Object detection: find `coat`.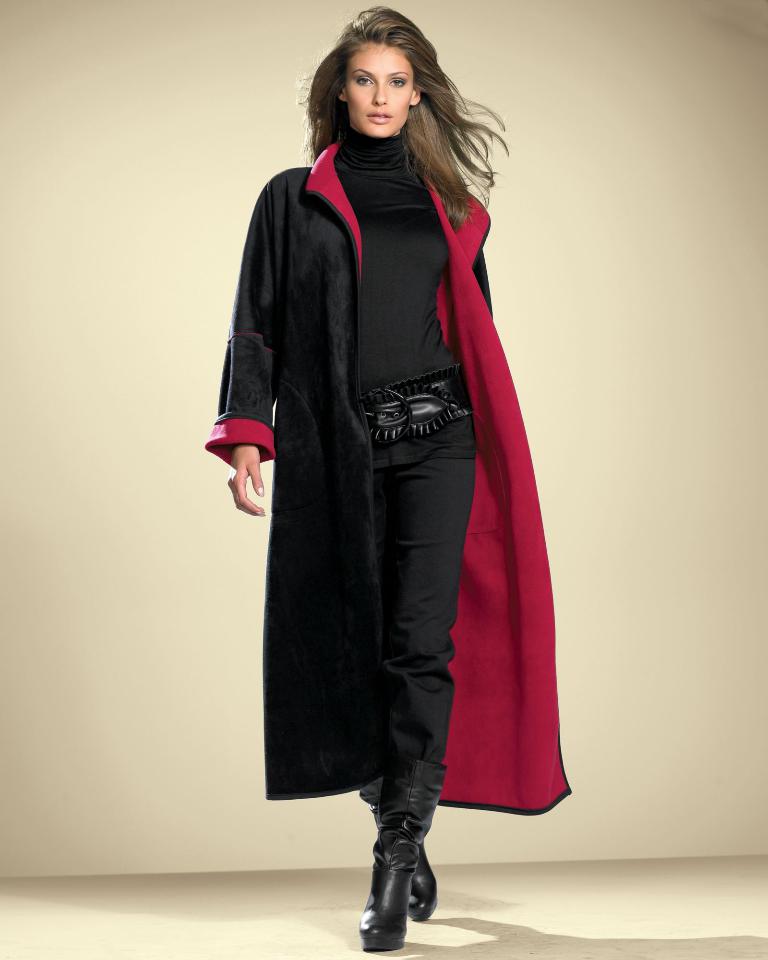
bbox=(200, 131, 572, 820).
